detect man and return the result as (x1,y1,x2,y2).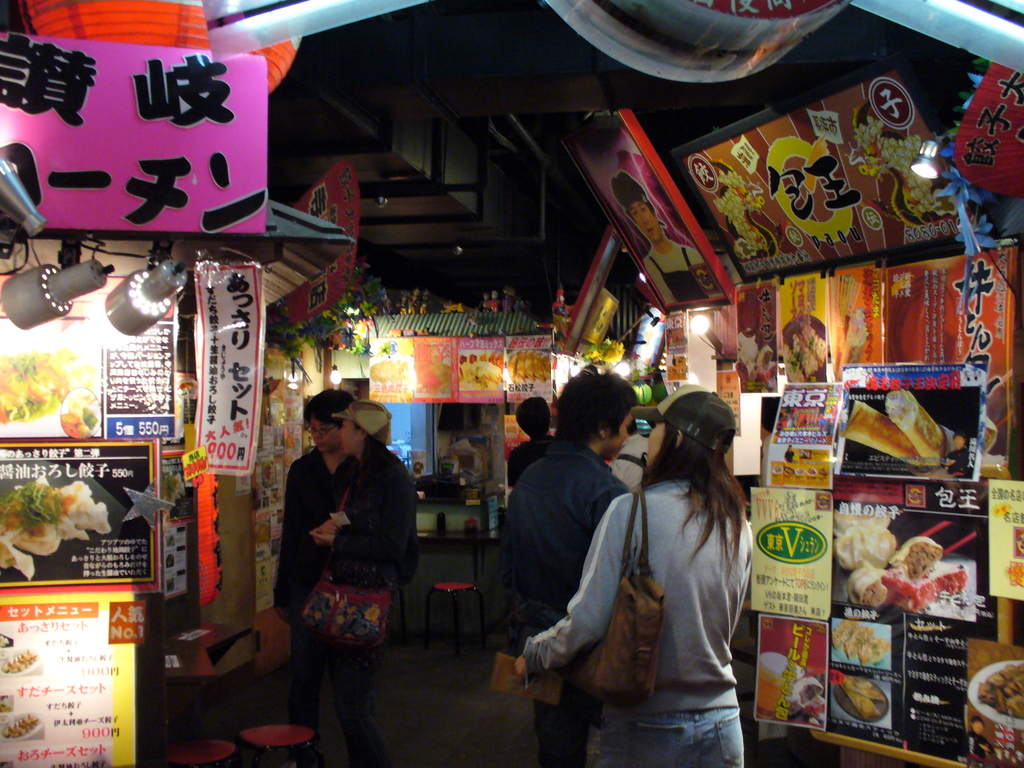
(504,371,638,767).
